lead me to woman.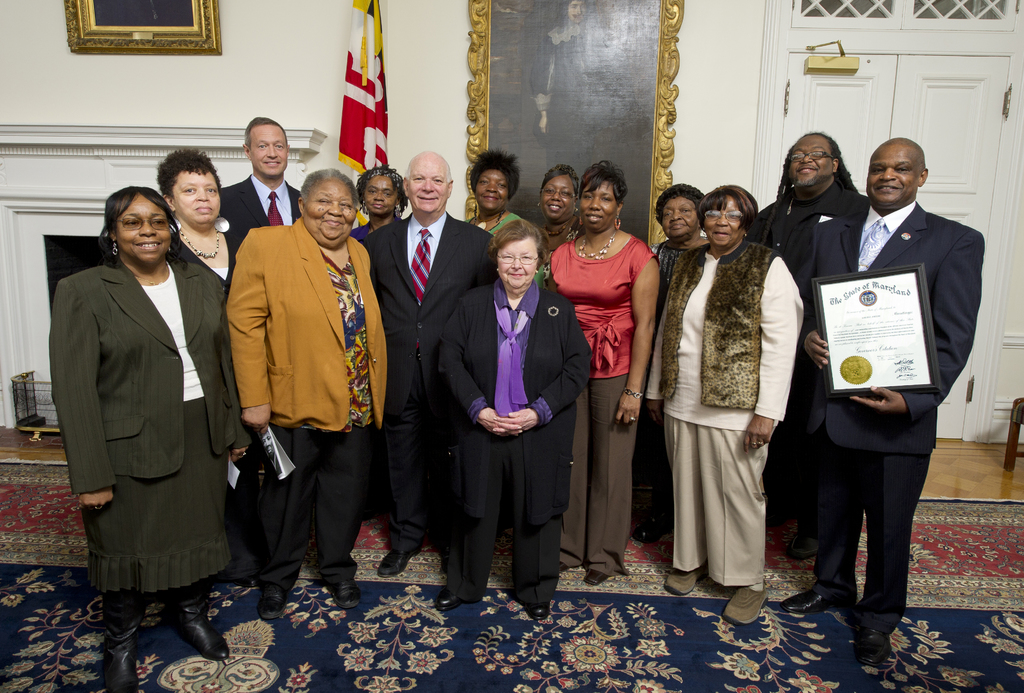
Lead to (left=539, top=166, right=585, bottom=287).
